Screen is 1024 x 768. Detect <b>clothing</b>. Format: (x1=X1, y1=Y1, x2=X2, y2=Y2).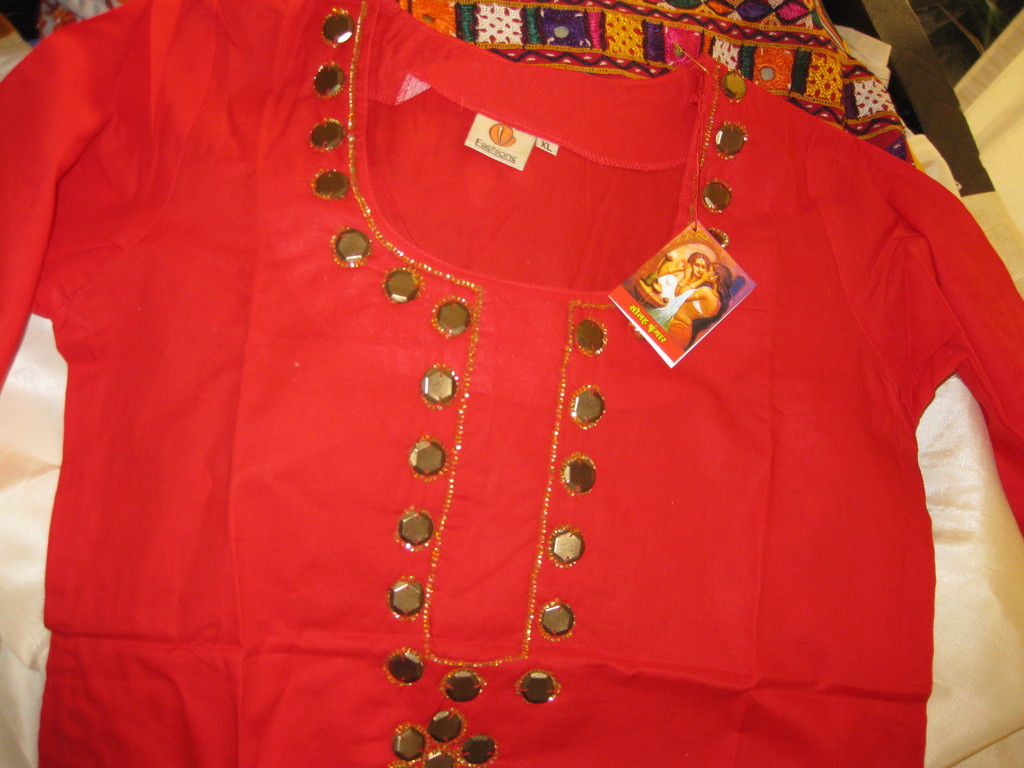
(x1=660, y1=290, x2=700, y2=346).
